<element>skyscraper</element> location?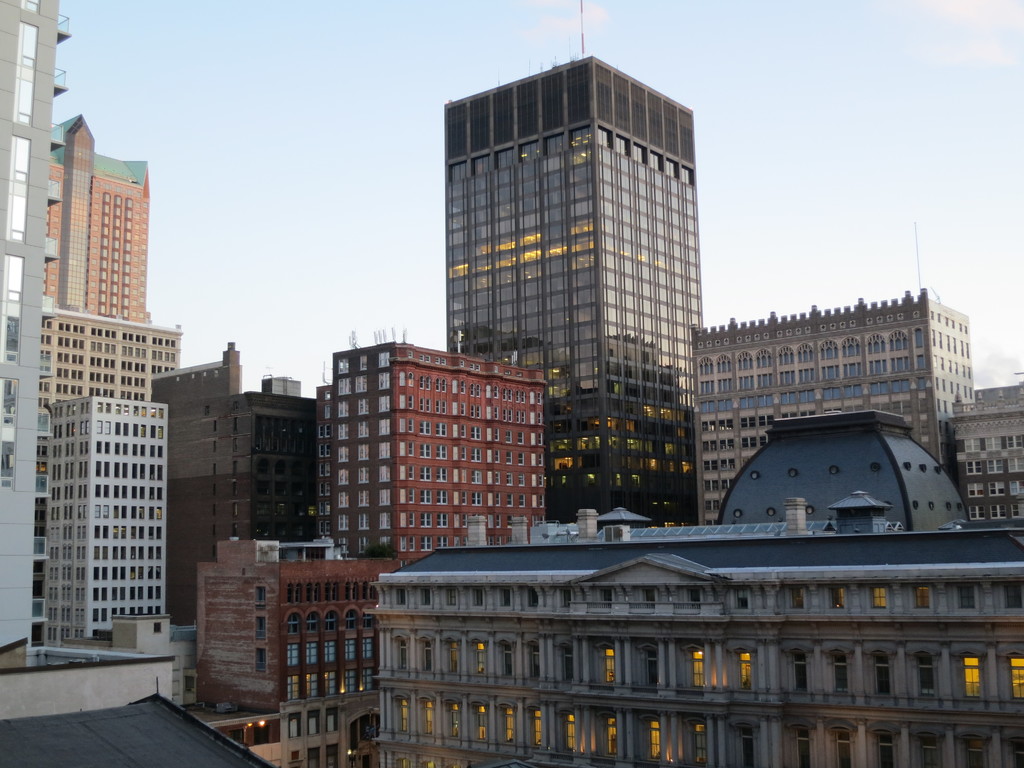
x1=37 y1=320 x2=182 y2=401
